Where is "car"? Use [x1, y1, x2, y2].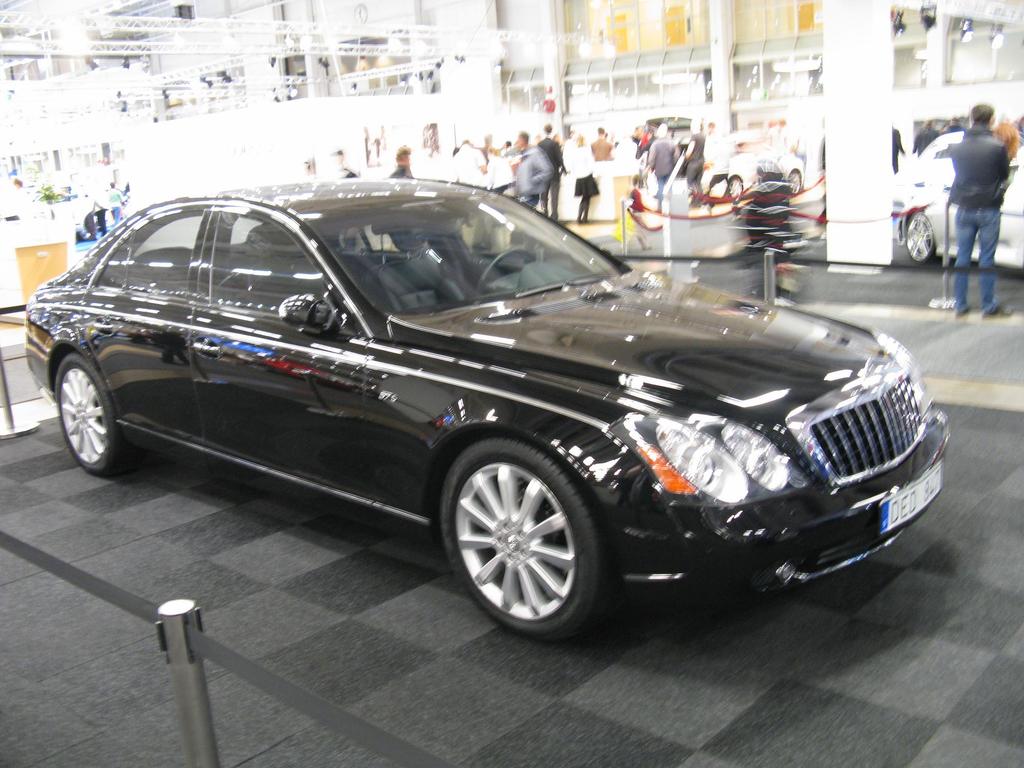
[0, 182, 112, 241].
